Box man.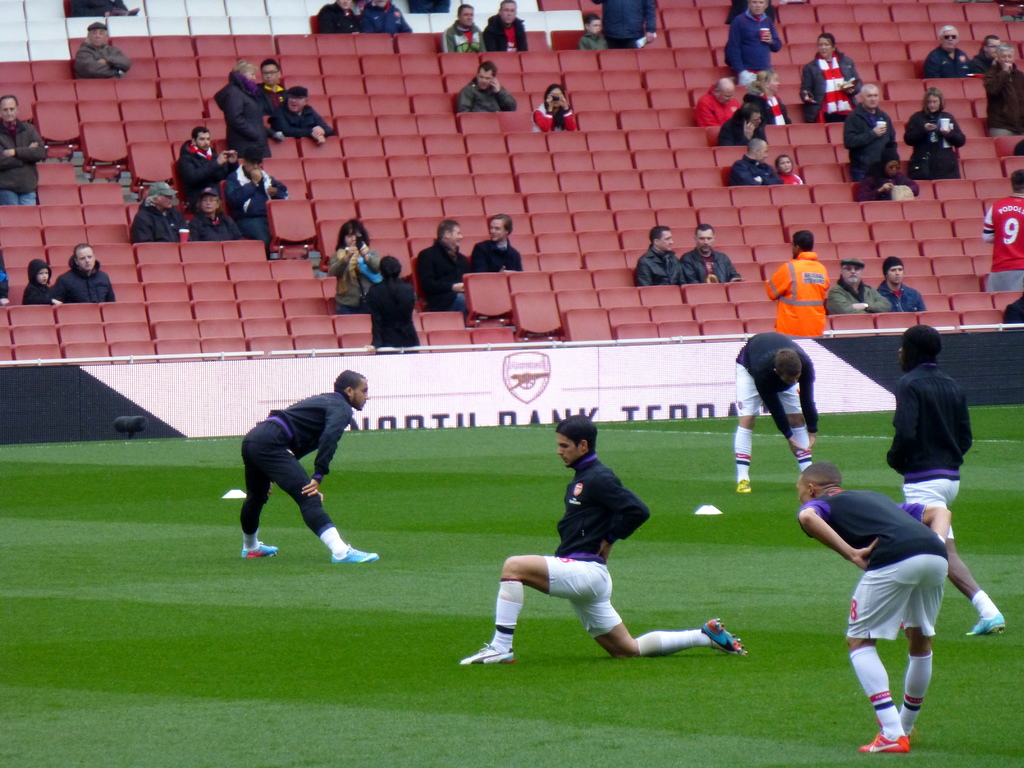
(175,125,232,196).
